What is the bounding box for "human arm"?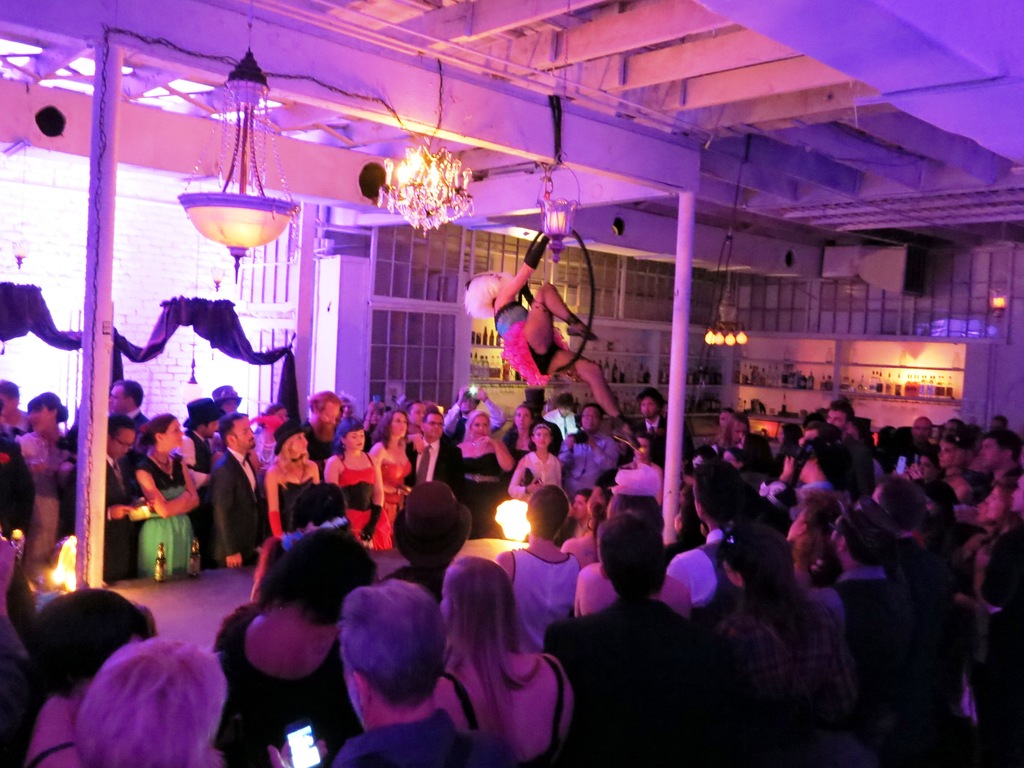
select_region(588, 436, 620, 474).
